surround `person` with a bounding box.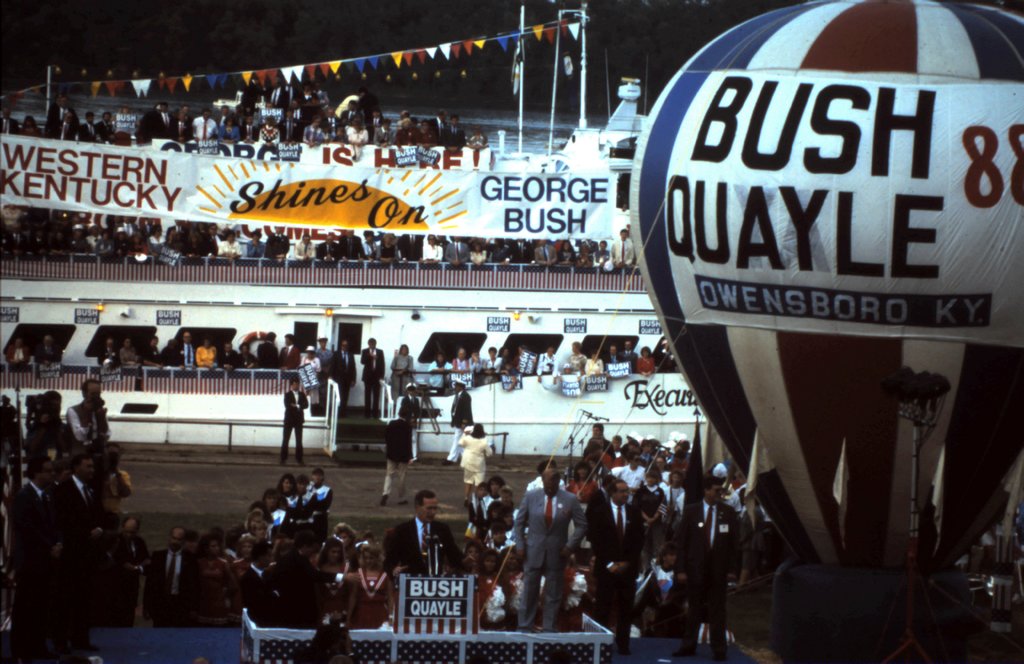
<box>300,102,327,152</box>.
